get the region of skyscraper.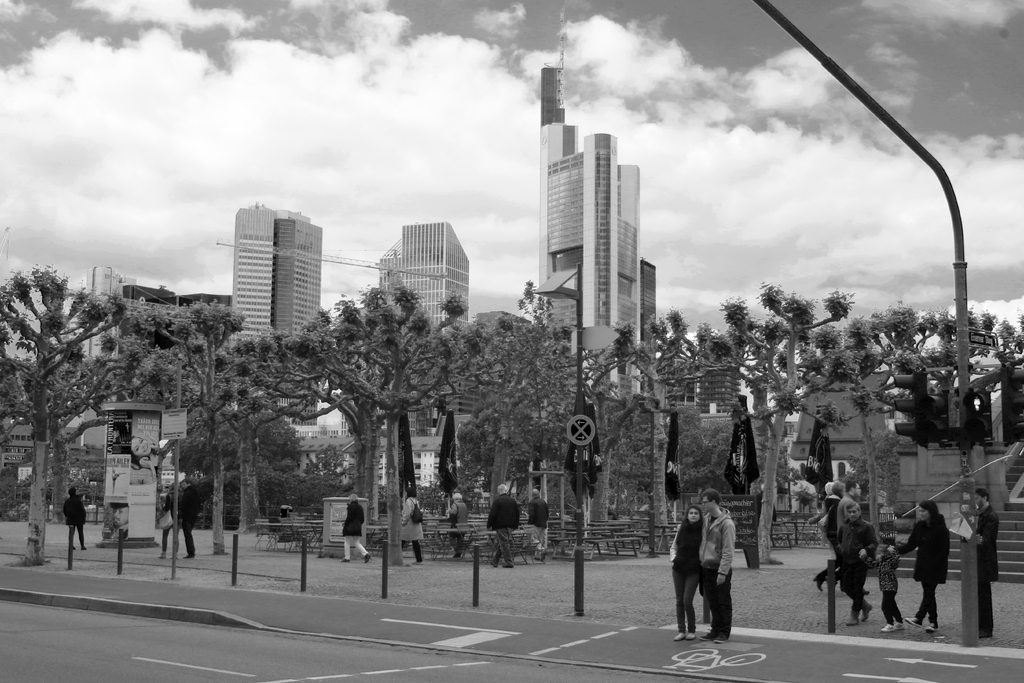
pyautogui.locateOnScreen(378, 221, 484, 340).
